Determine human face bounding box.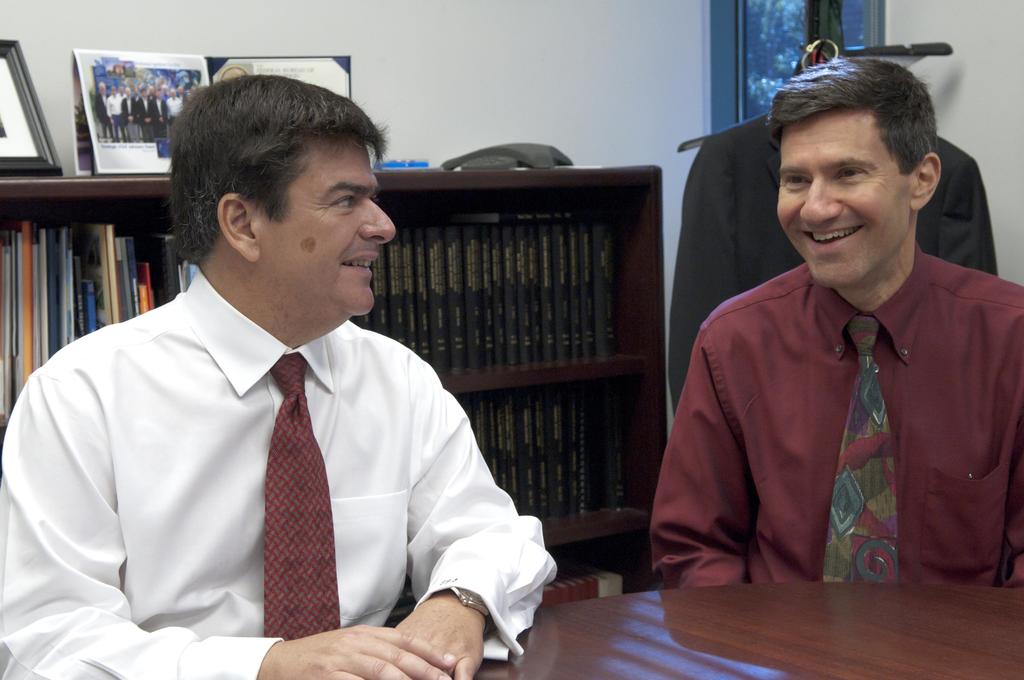
Determined: 258 135 394 314.
